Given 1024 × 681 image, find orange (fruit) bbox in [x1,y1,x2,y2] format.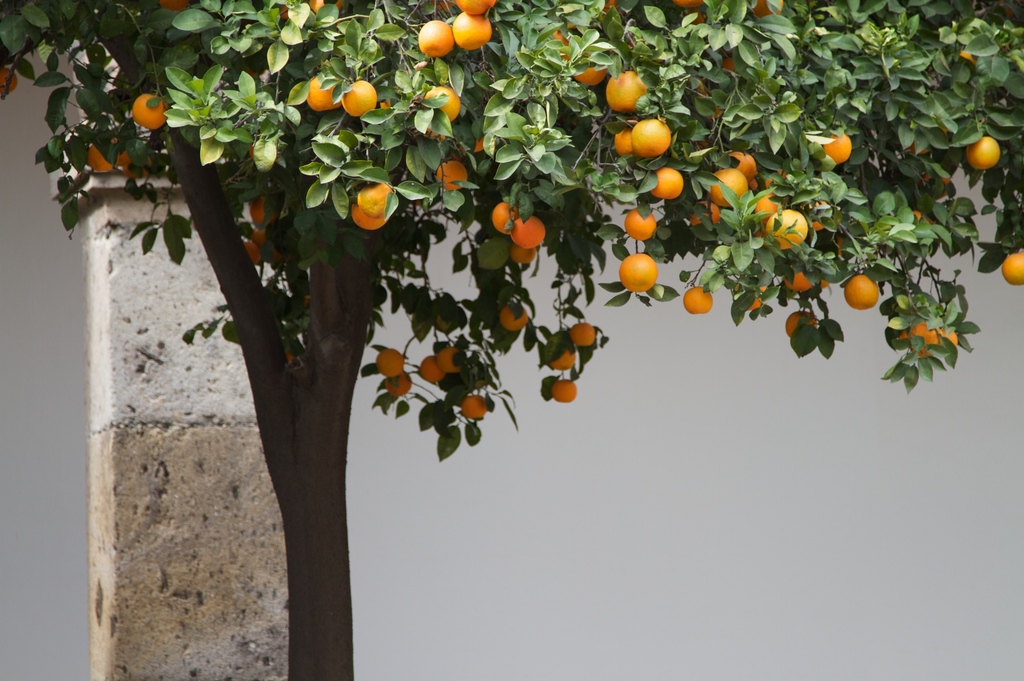
[682,289,716,315].
